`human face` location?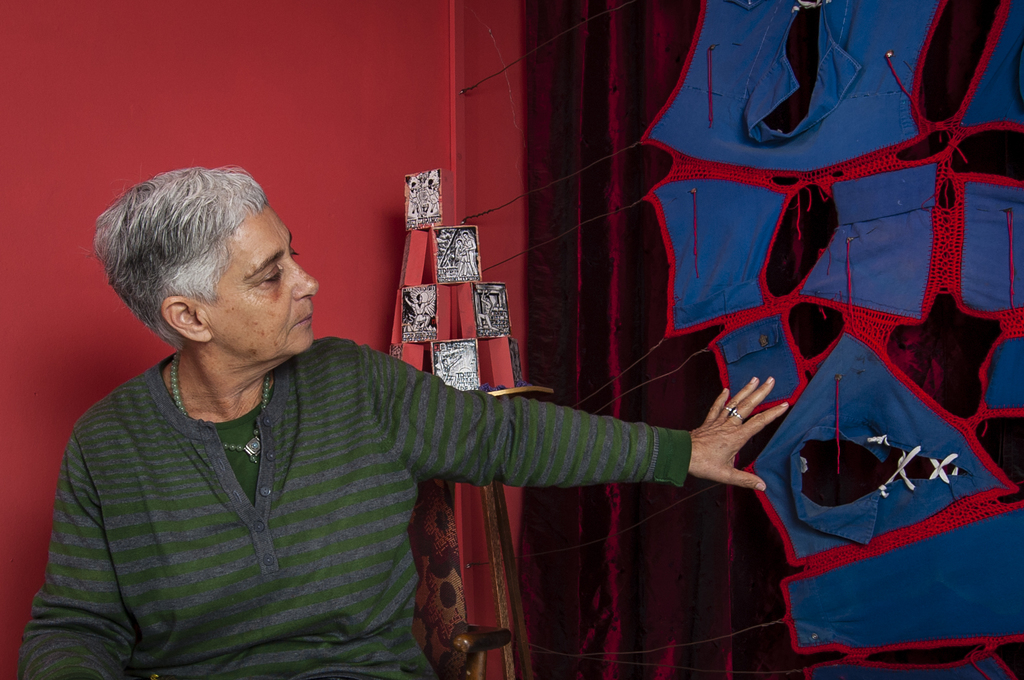
crop(422, 297, 423, 301)
